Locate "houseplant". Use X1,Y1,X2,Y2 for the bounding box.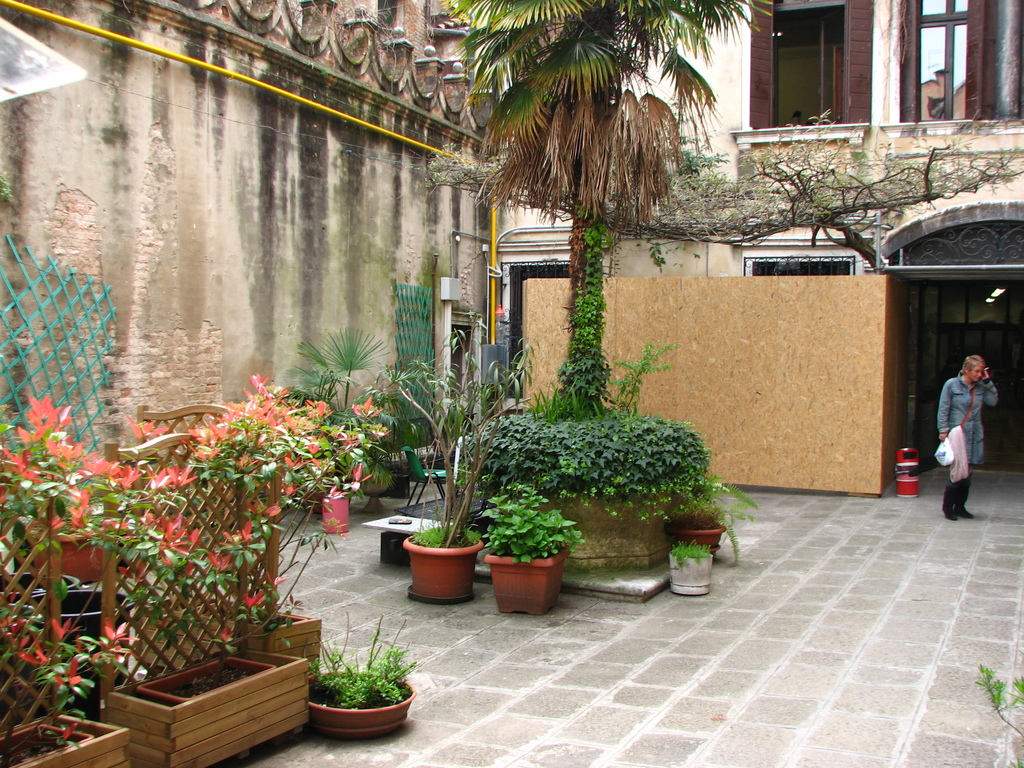
655,475,768,568.
